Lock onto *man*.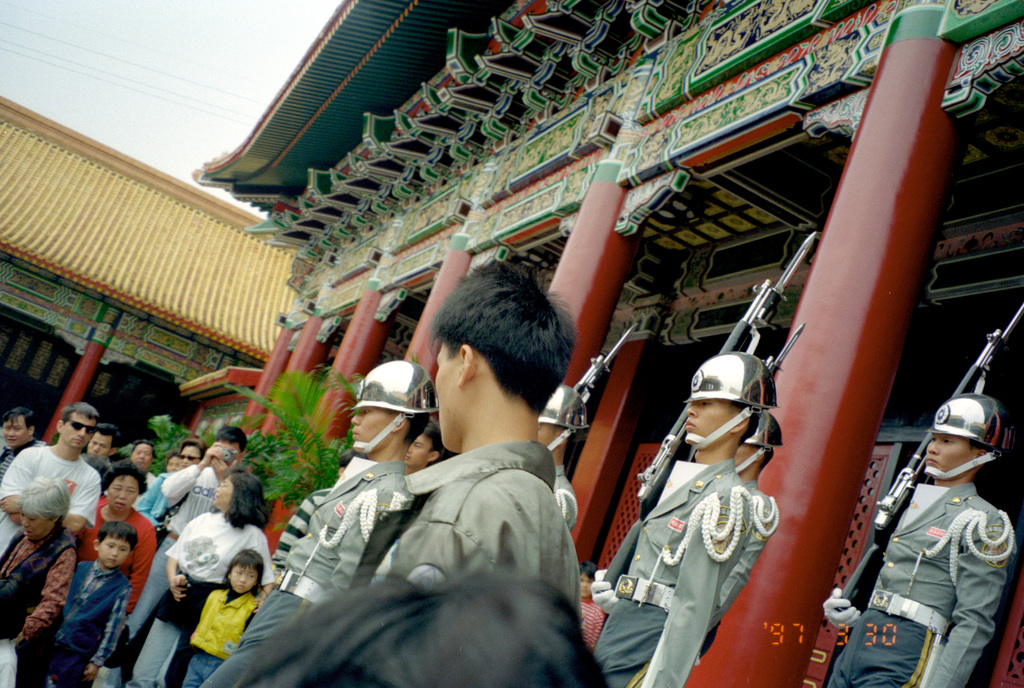
Locked: {"x1": 821, "y1": 396, "x2": 1020, "y2": 687}.
